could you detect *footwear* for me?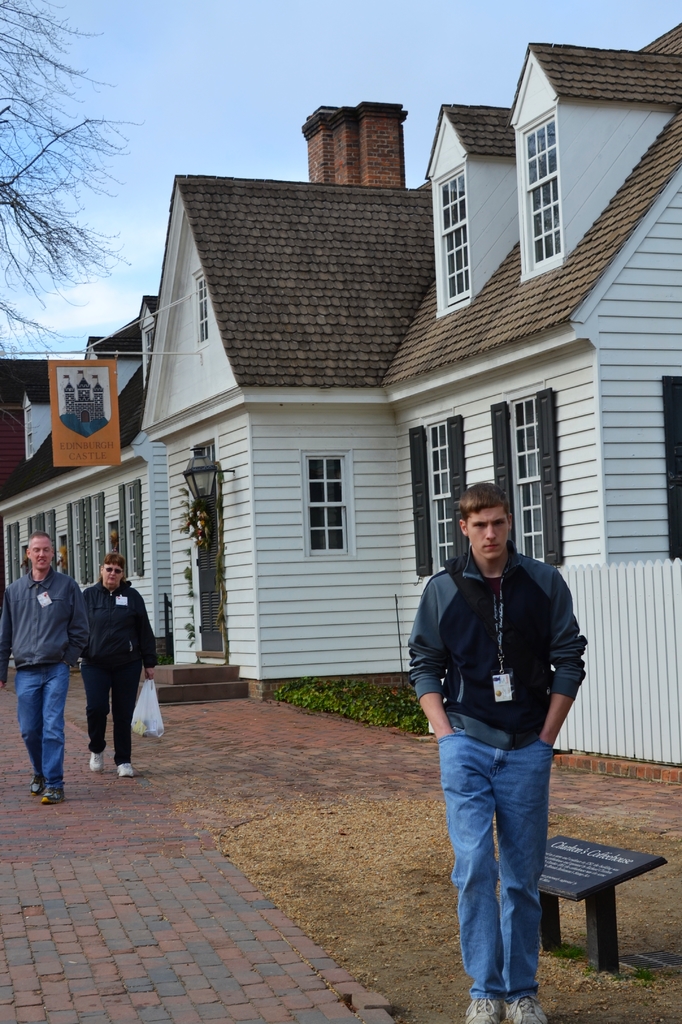
Detection result: box=[86, 741, 104, 774].
